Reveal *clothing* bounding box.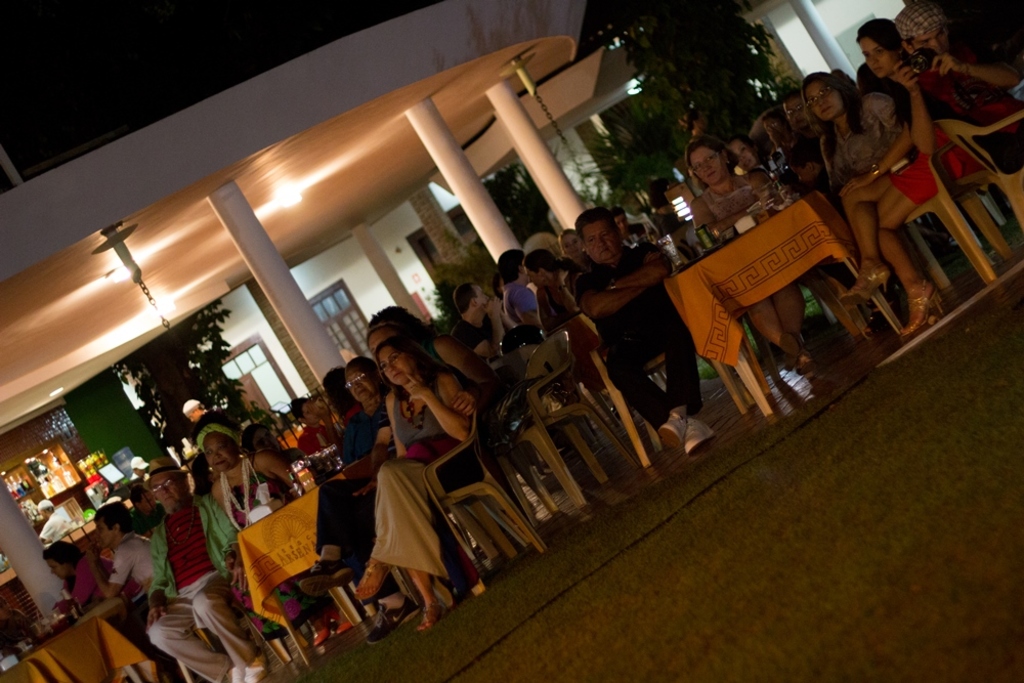
Revealed: [333,409,376,475].
